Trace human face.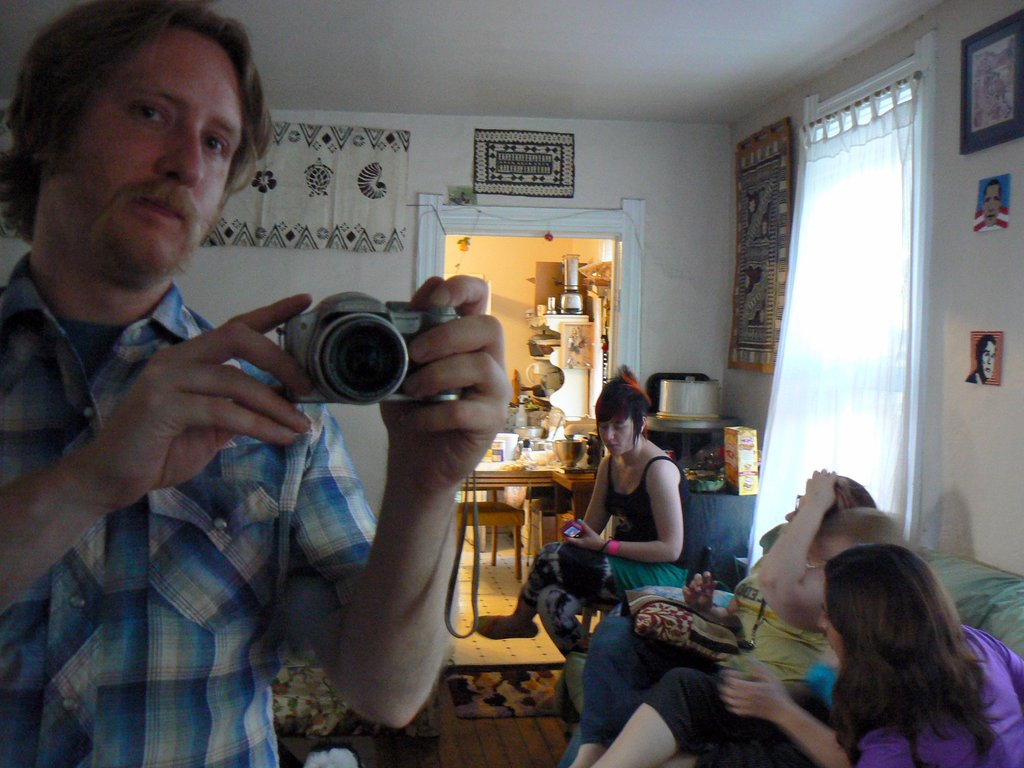
Traced to bbox=(980, 340, 999, 380).
